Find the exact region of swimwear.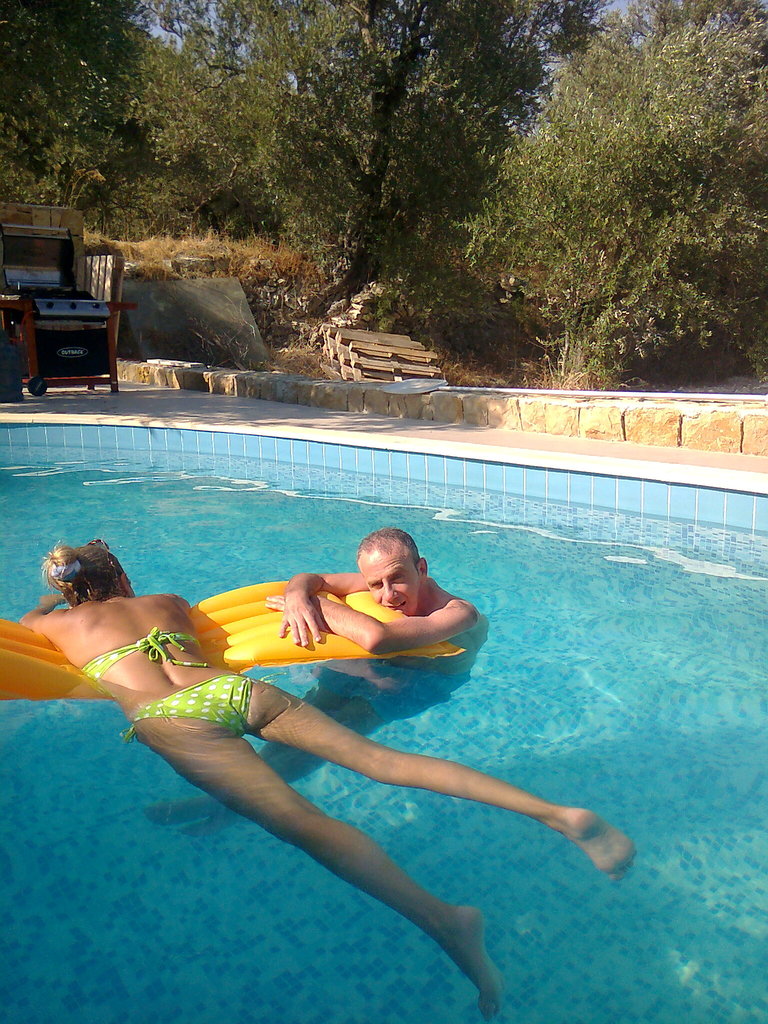
Exact region: [left=78, top=626, right=204, bottom=684].
